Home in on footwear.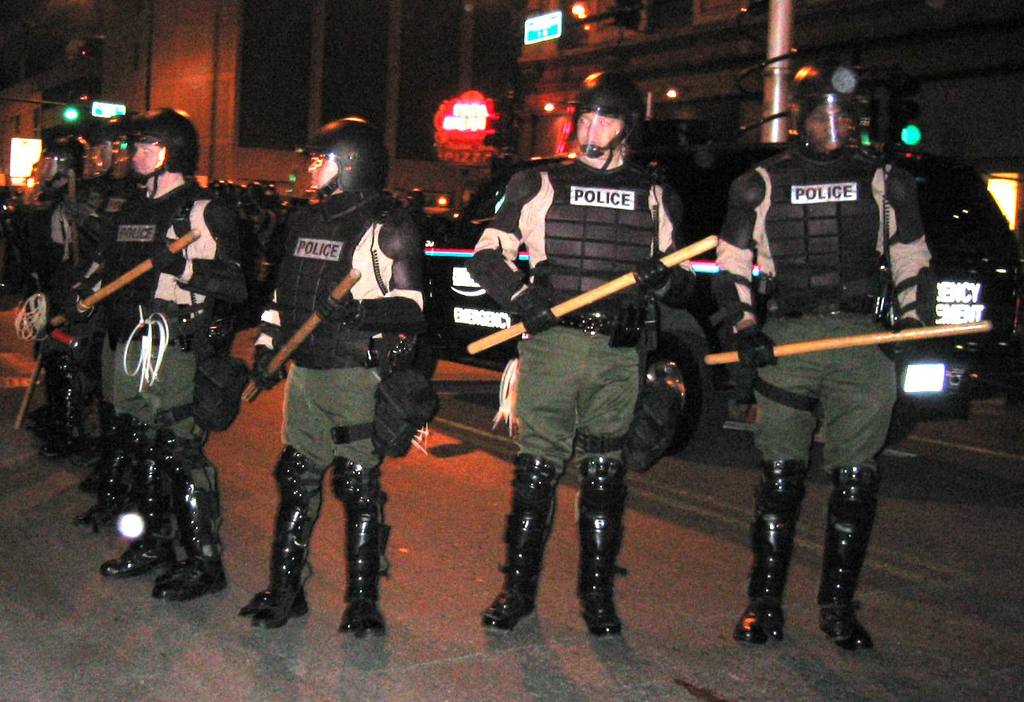
Homed in at {"left": 240, "top": 448, "right": 332, "bottom": 626}.
